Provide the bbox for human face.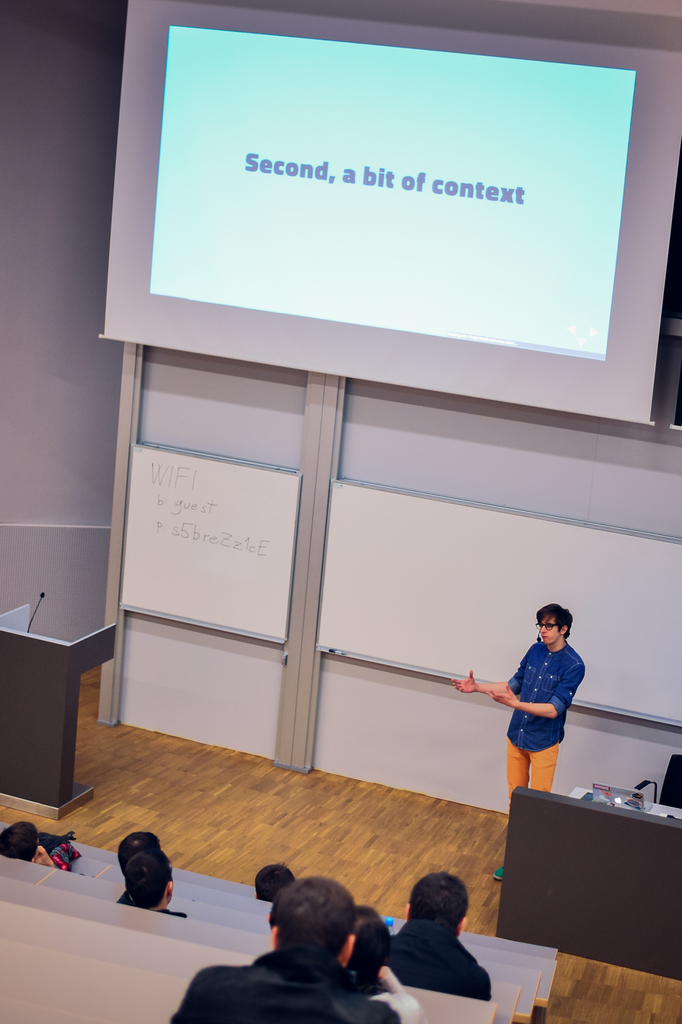
<bbox>539, 614, 560, 645</bbox>.
